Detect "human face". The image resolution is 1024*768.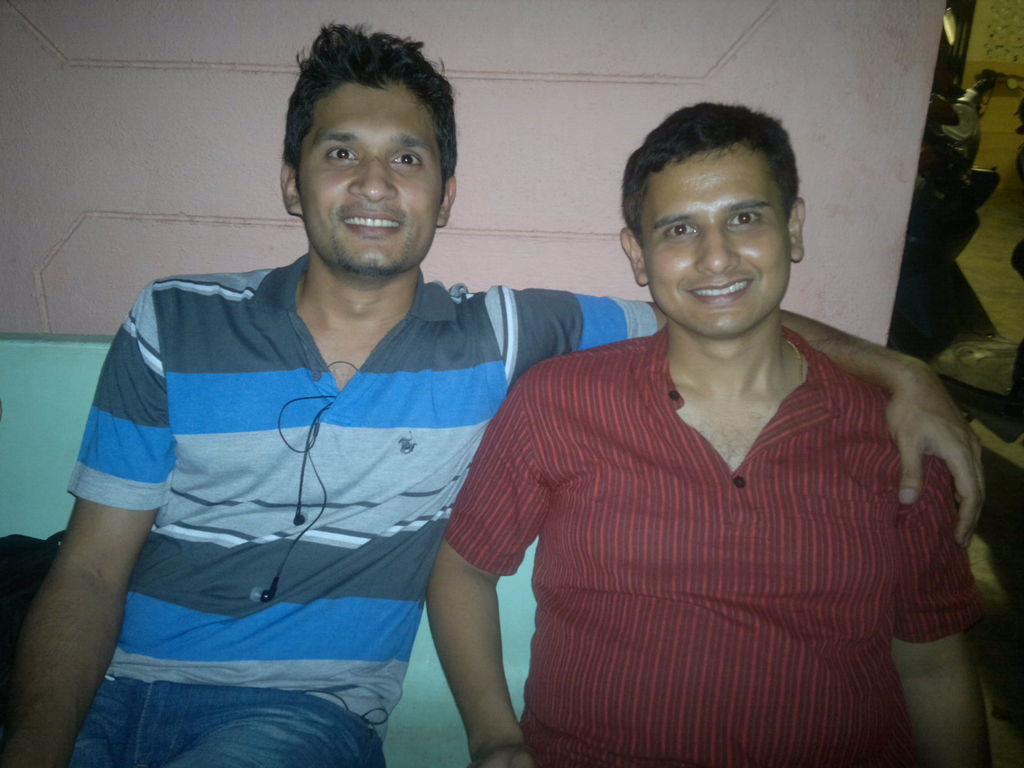
[634, 138, 792, 337].
